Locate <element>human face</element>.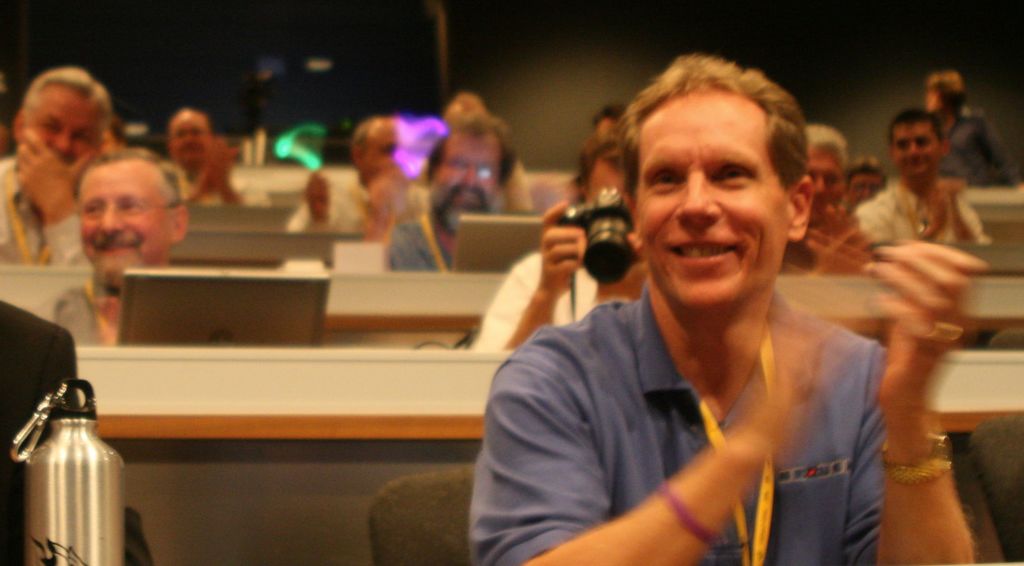
Bounding box: 173 115 209 162.
